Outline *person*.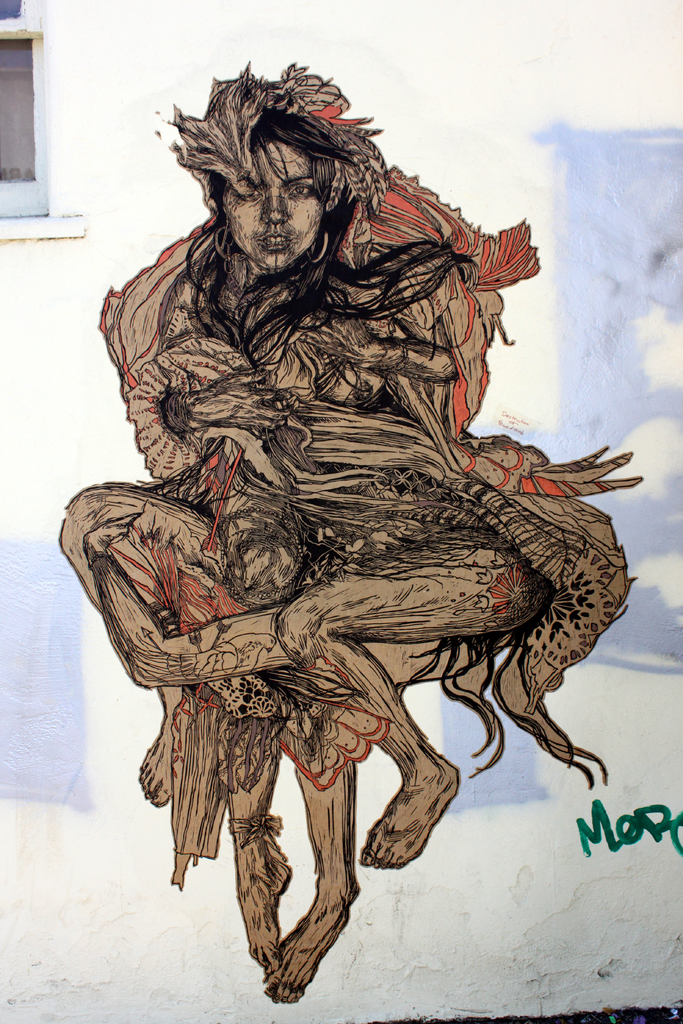
Outline: box=[58, 63, 612, 995].
